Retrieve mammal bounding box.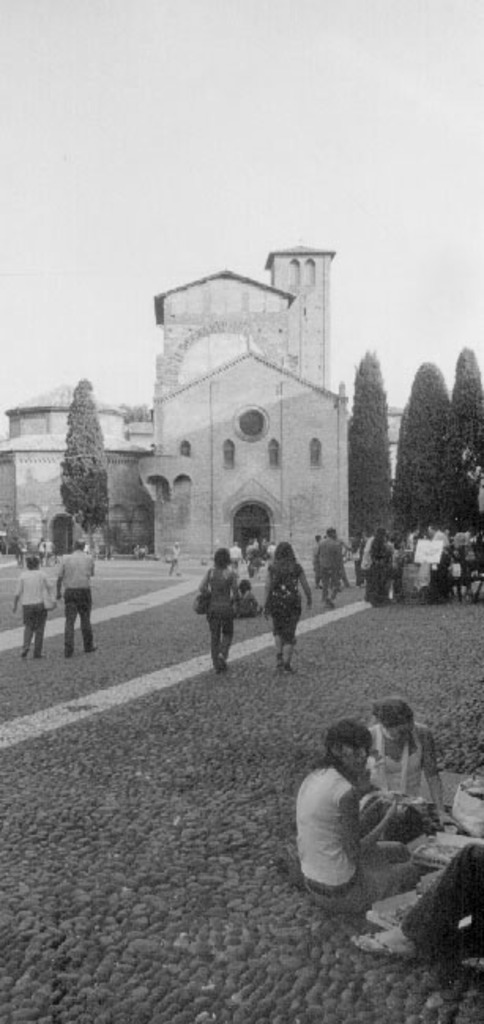
Bounding box: select_region(265, 539, 274, 558).
